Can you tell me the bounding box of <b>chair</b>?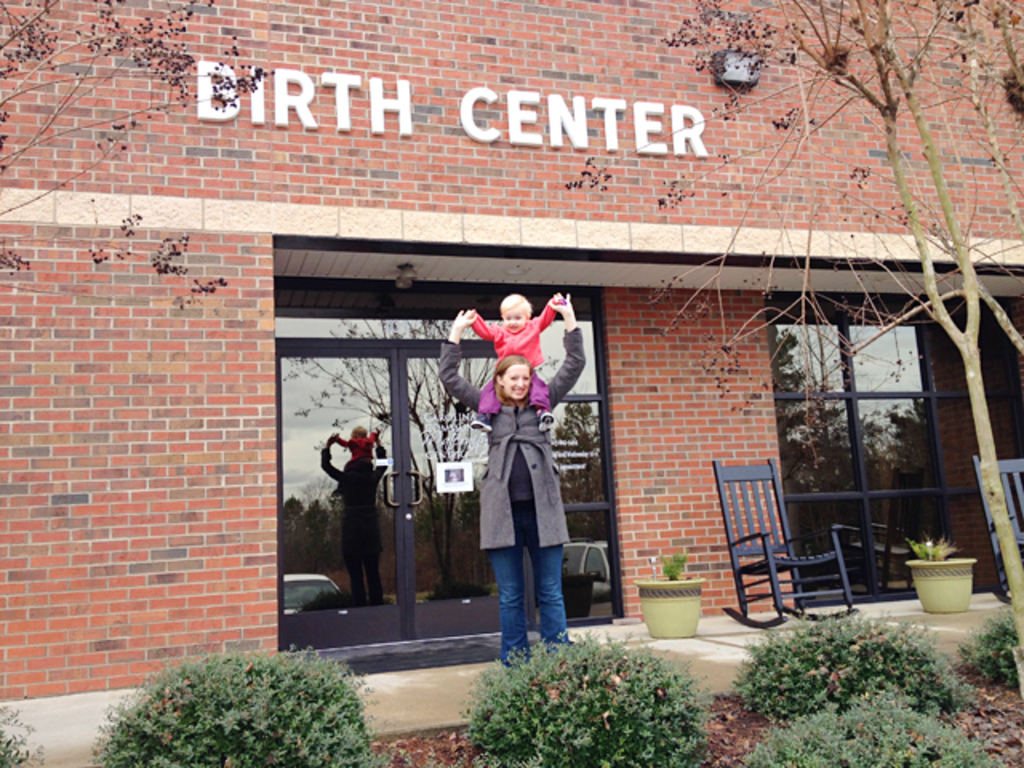
bbox=(710, 458, 858, 627).
